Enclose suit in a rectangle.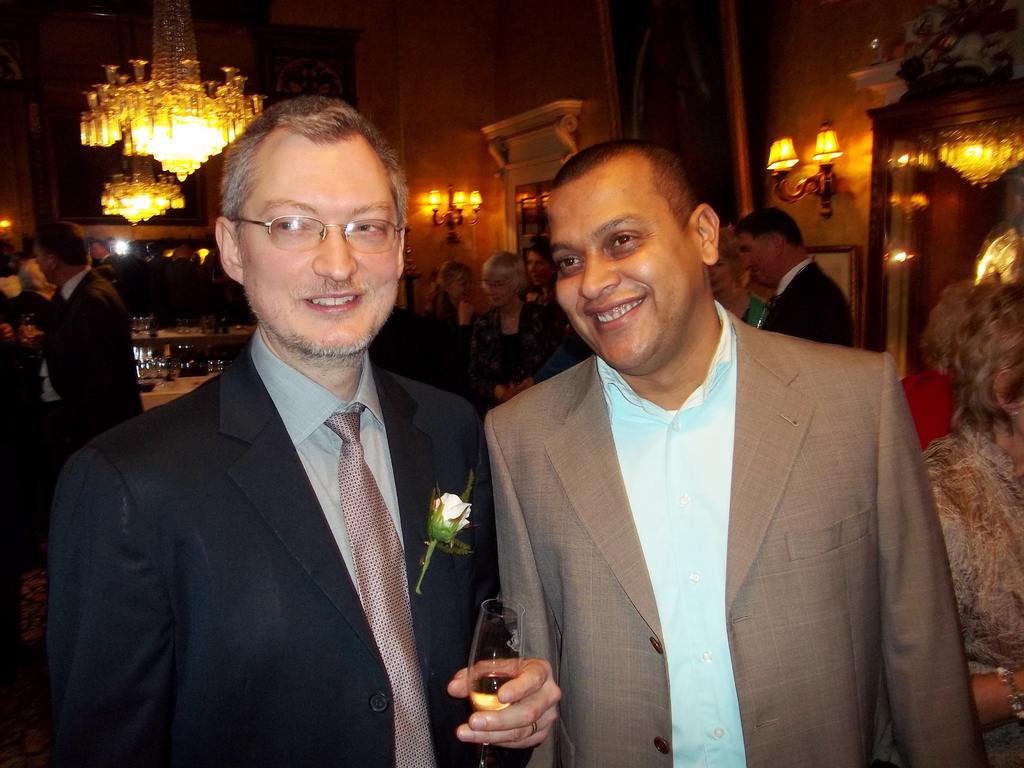
bbox=[49, 346, 535, 767].
